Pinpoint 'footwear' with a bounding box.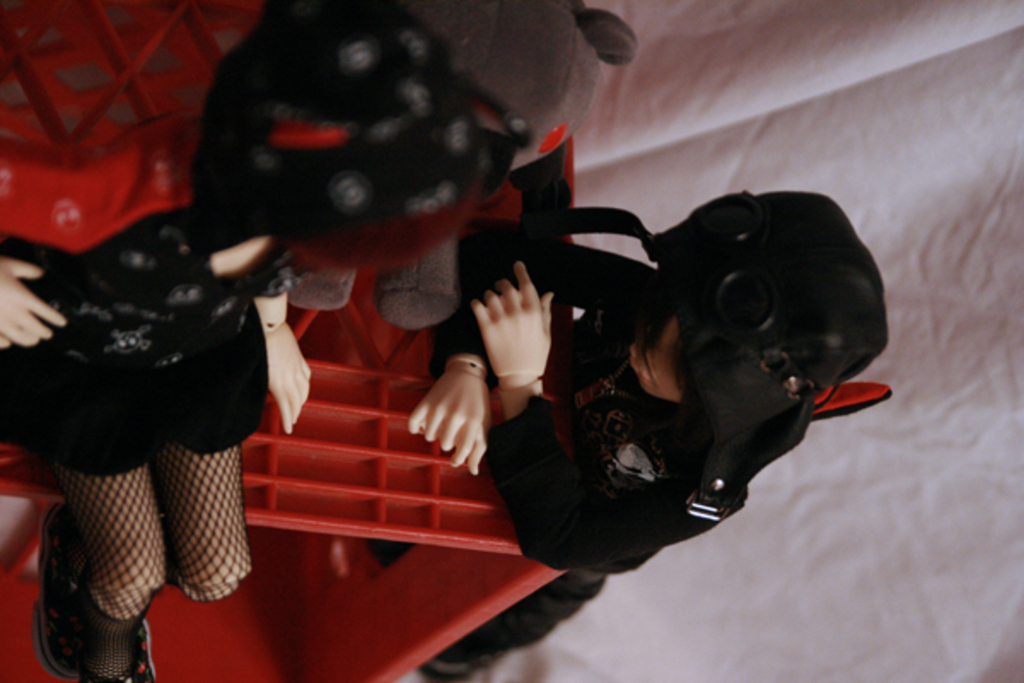
detection(111, 623, 159, 681).
